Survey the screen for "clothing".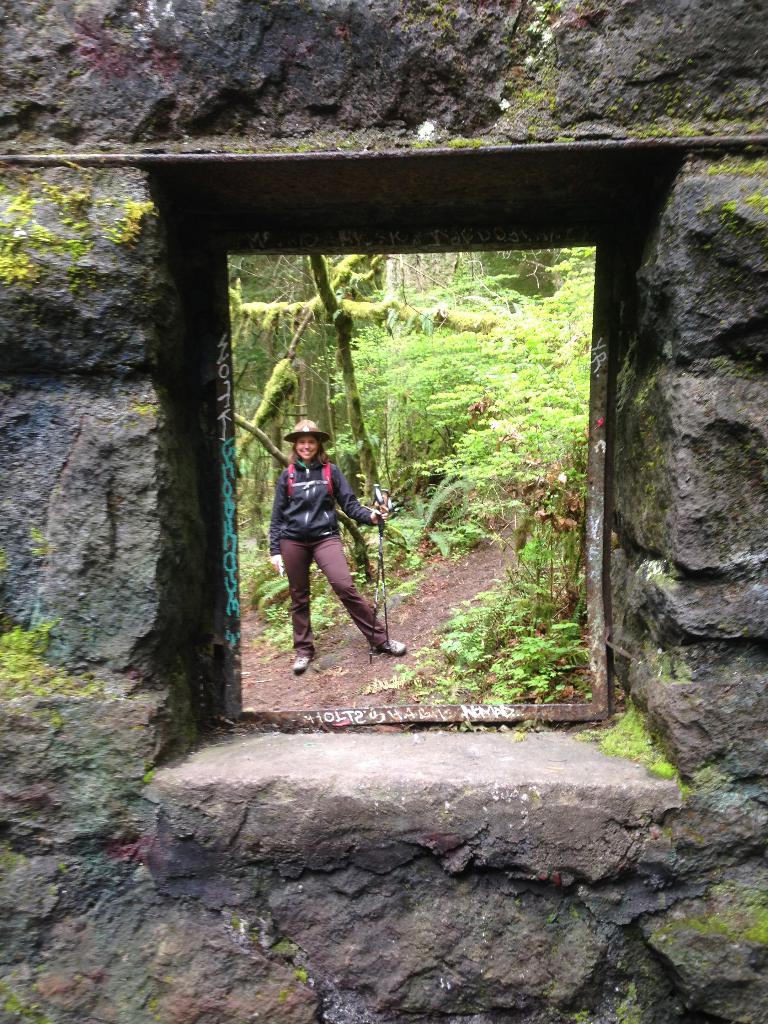
Survey found: (273,450,386,649).
